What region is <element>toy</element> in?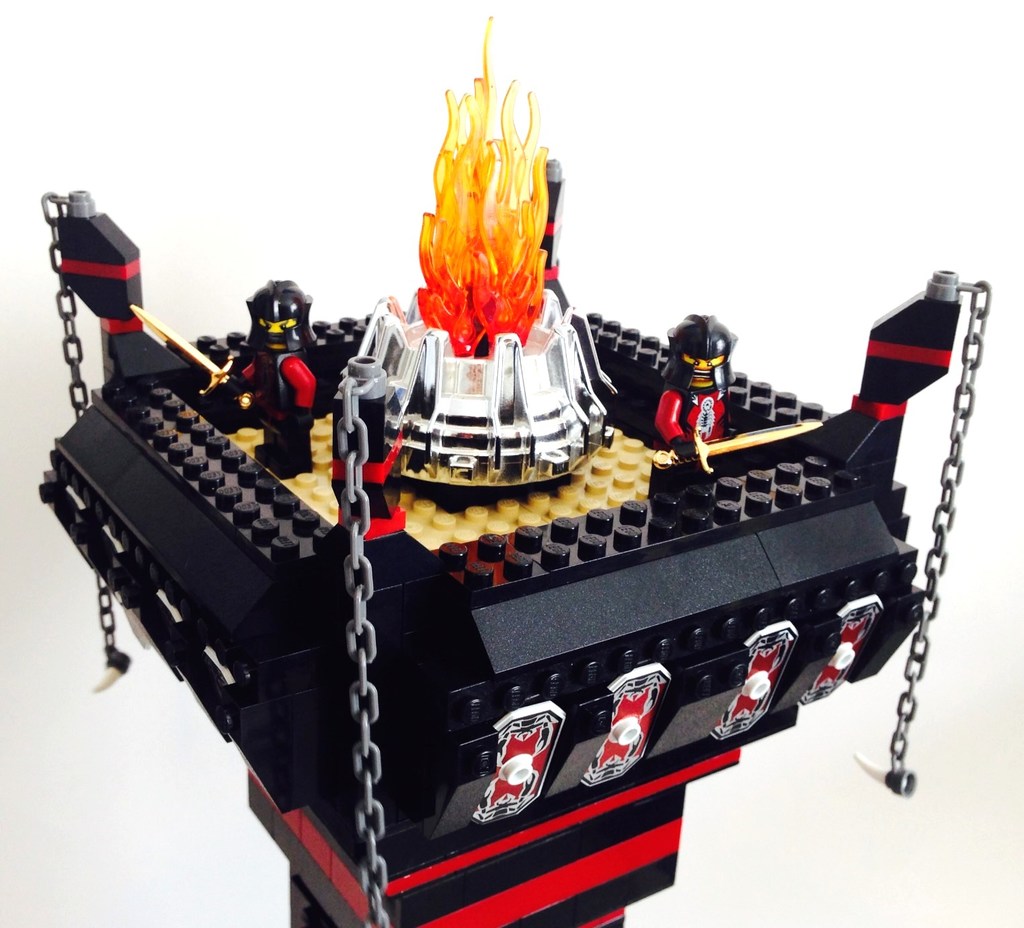
left=34, top=7, right=985, bottom=927.
